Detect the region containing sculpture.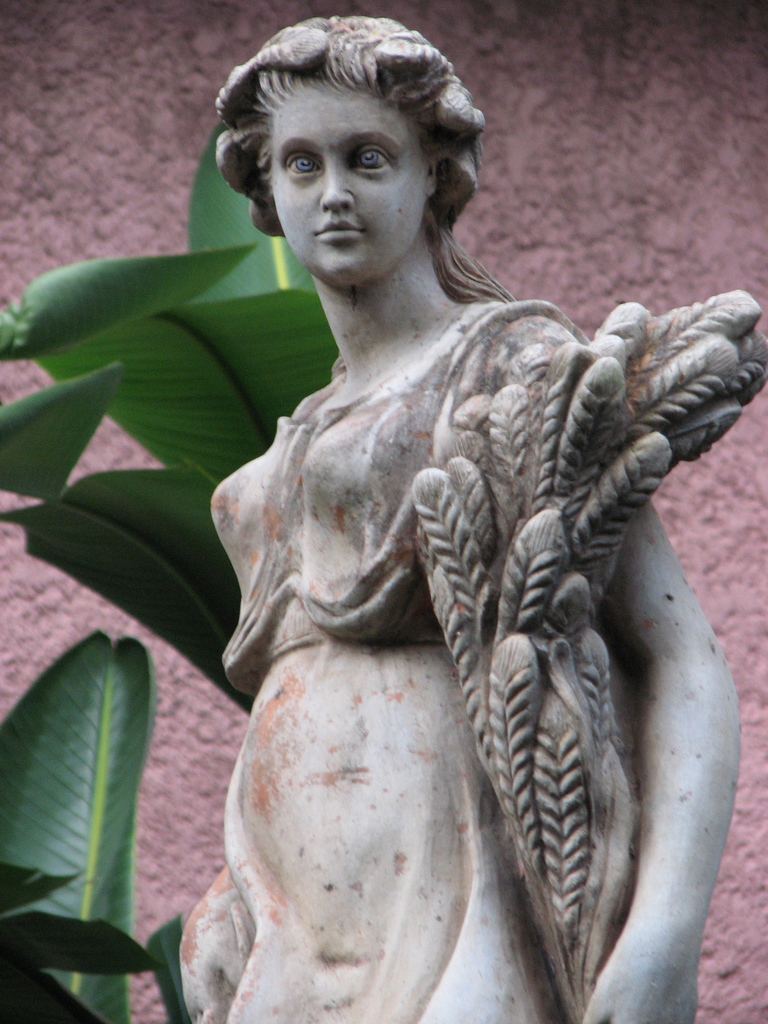
134 63 758 1017.
